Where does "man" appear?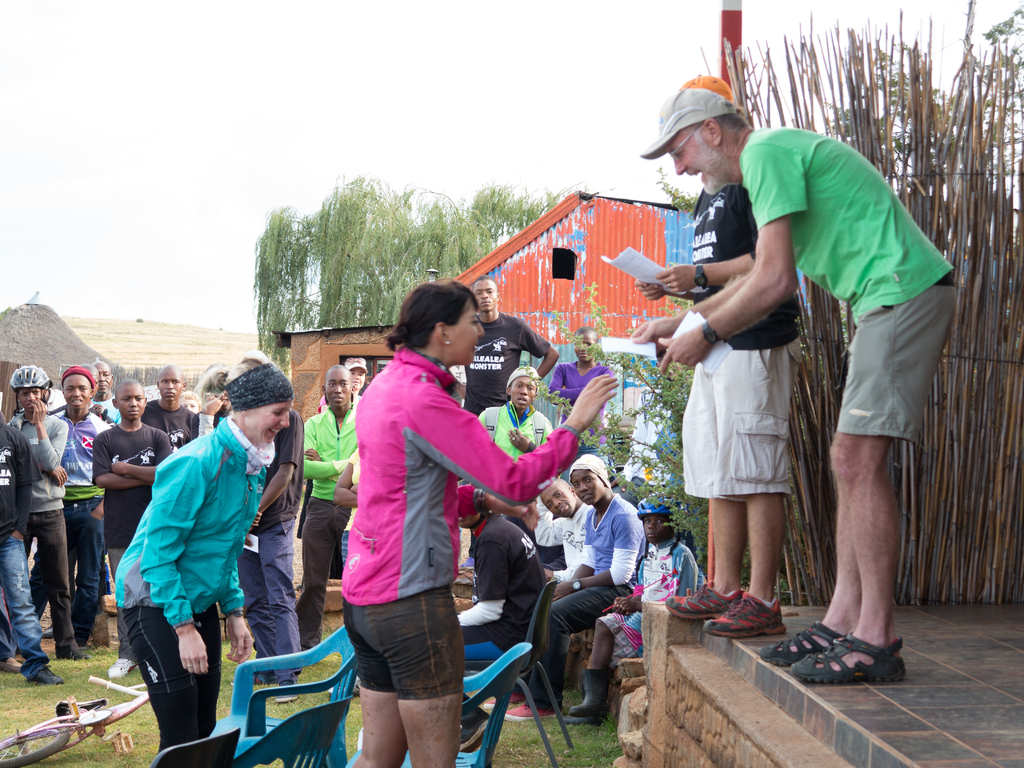
Appears at left=55, top=364, right=109, bottom=654.
